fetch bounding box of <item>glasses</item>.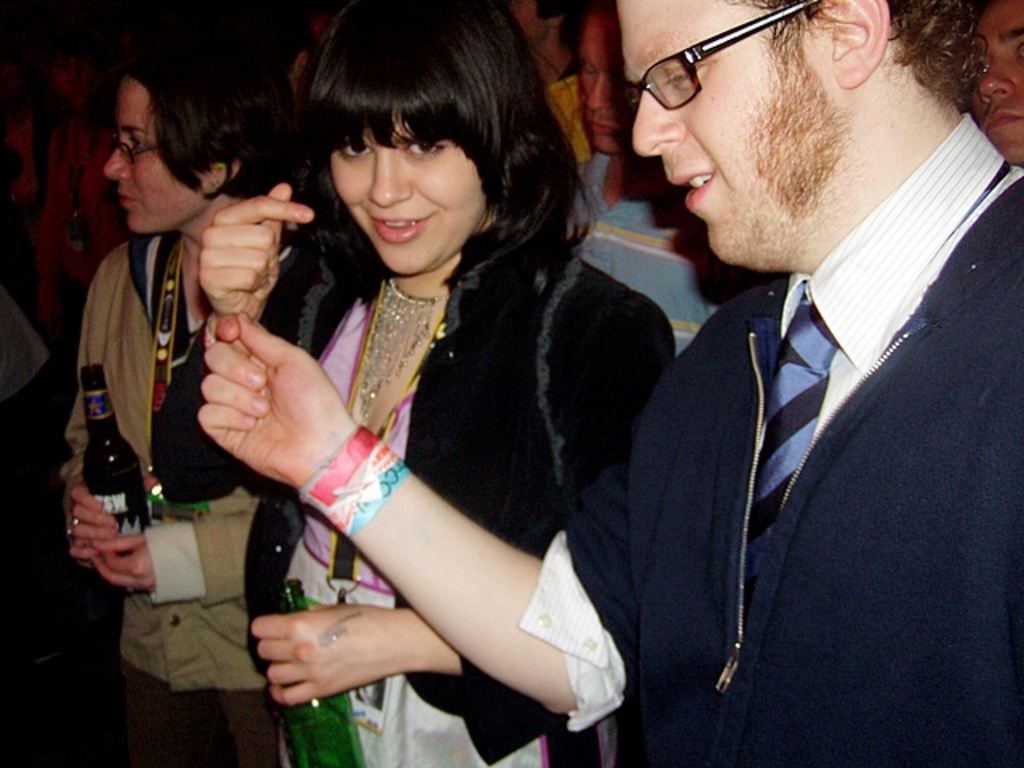
Bbox: {"x1": 110, "y1": 136, "x2": 157, "y2": 162}.
